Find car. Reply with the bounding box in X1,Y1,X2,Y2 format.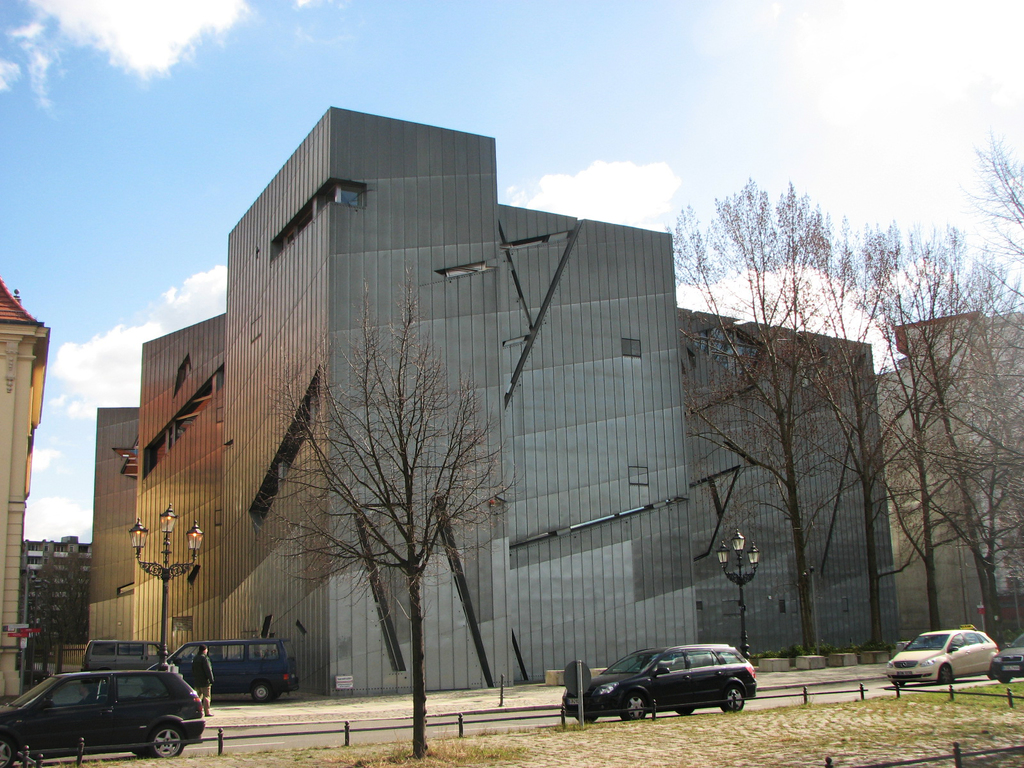
0,669,207,767.
